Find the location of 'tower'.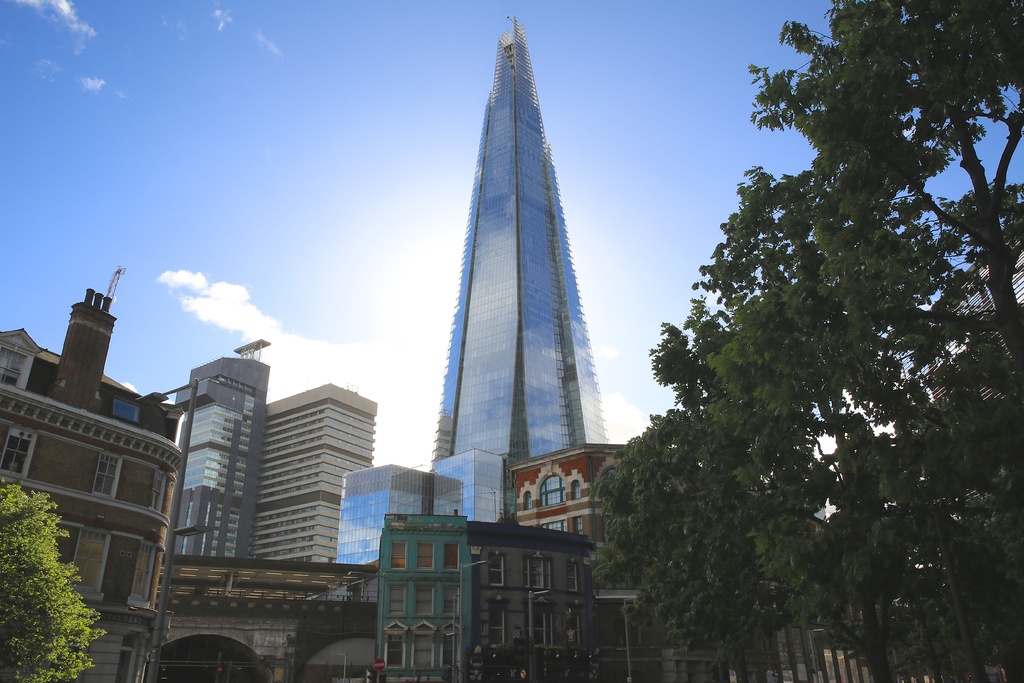
Location: (47,248,111,406).
